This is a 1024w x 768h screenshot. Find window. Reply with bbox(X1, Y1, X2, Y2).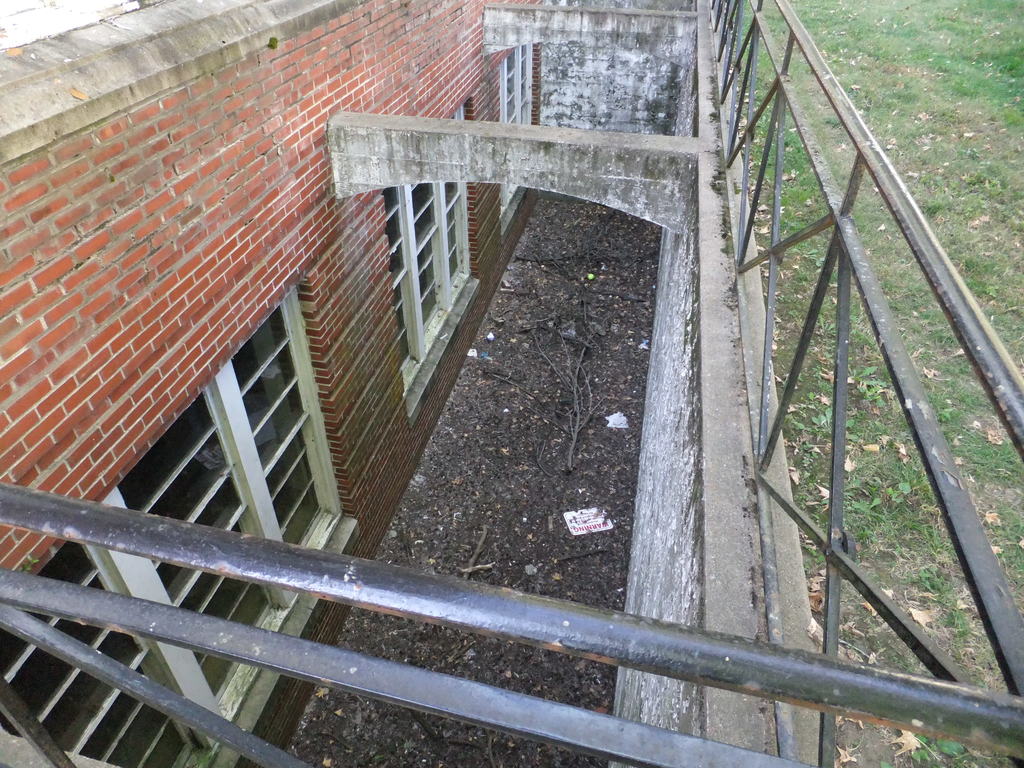
bbox(375, 102, 480, 386).
